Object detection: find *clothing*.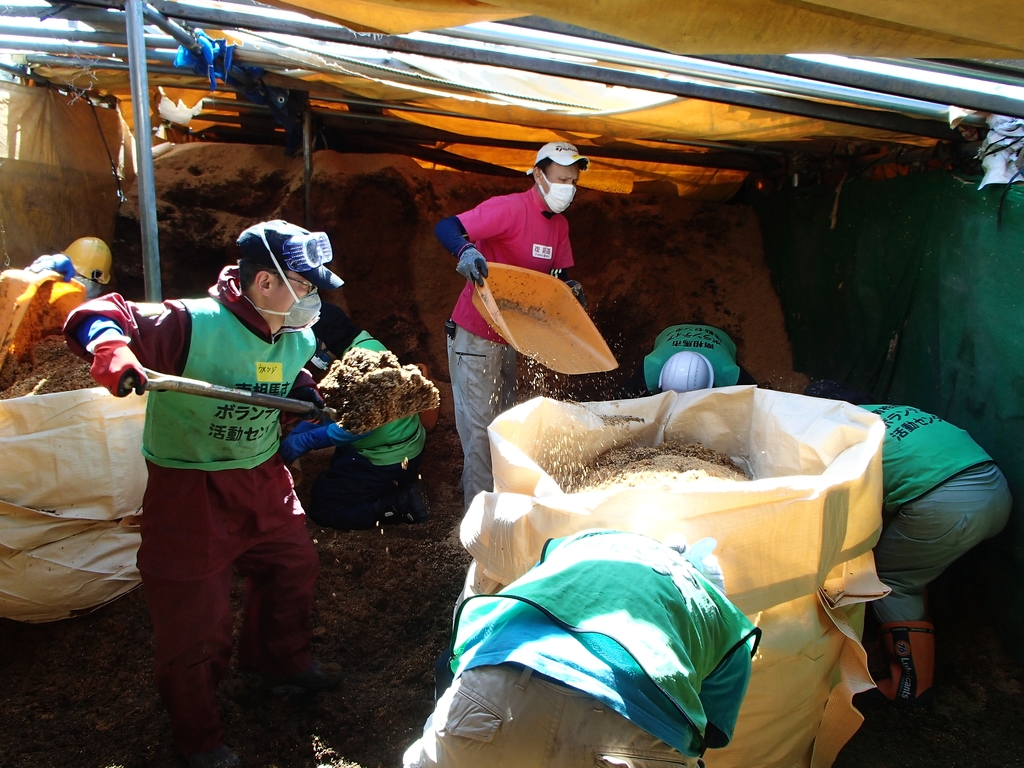
select_region(406, 532, 766, 767).
